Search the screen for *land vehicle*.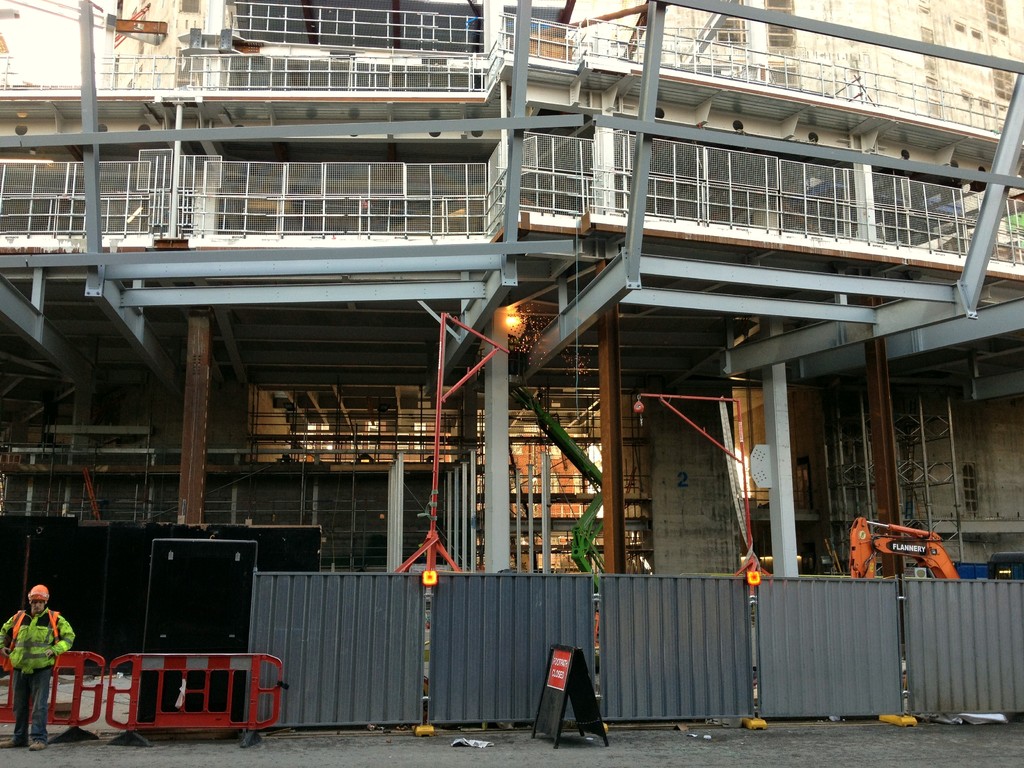
Found at (847,516,963,579).
